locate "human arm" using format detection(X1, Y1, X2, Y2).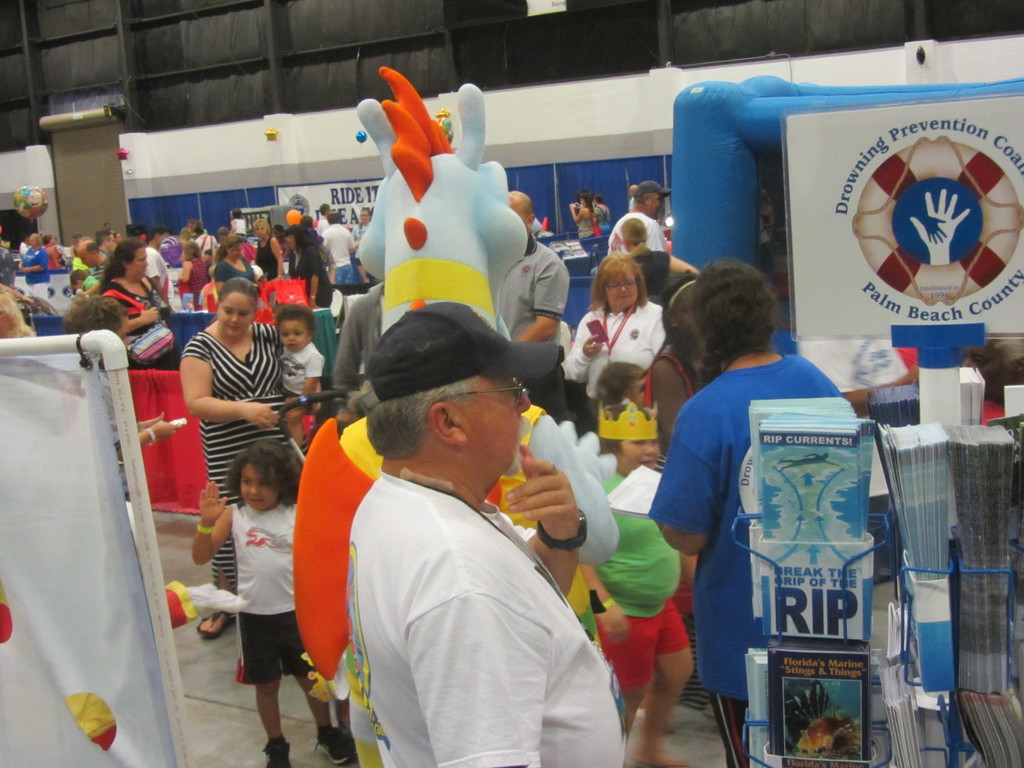
detection(354, 254, 370, 284).
